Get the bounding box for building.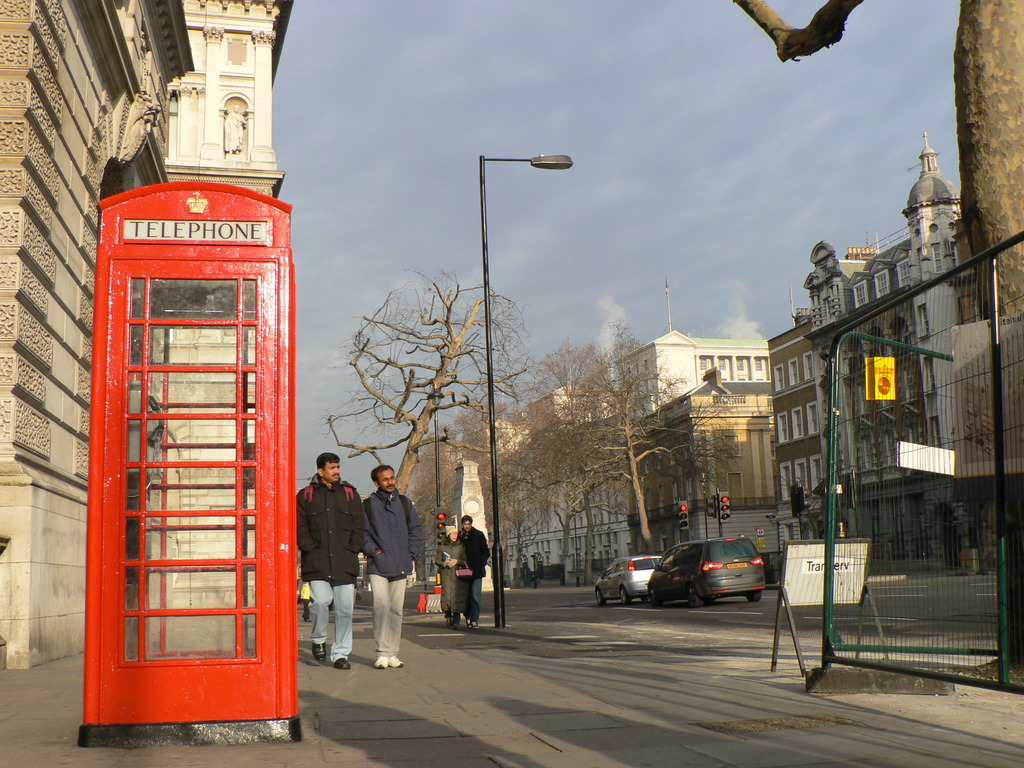
locate(502, 326, 769, 597).
